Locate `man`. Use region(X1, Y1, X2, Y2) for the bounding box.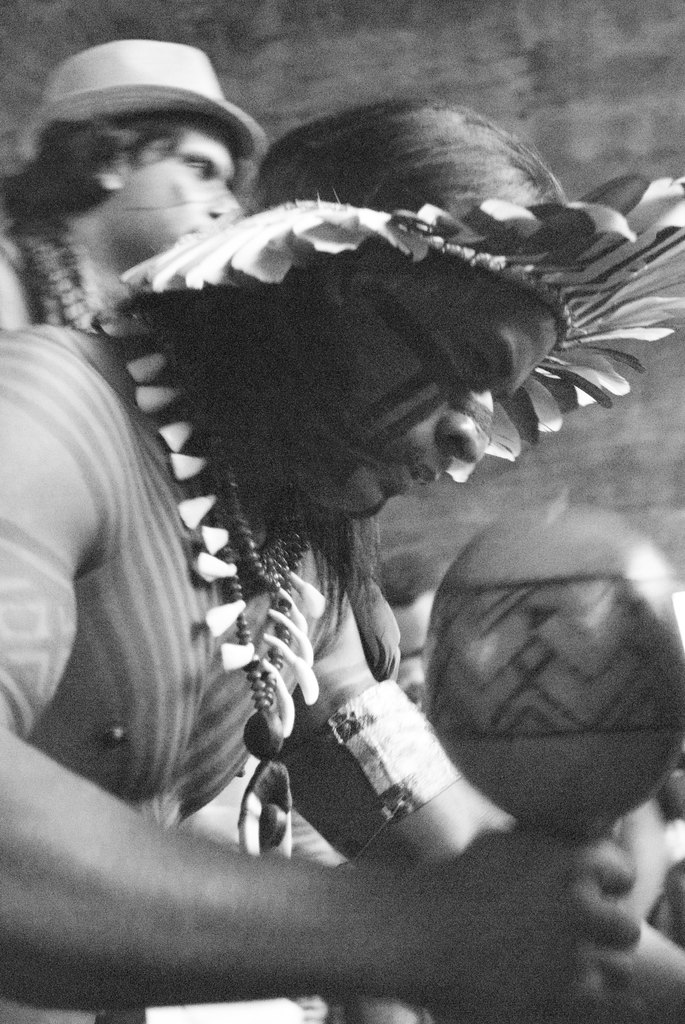
region(0, 31, 266, 332).
